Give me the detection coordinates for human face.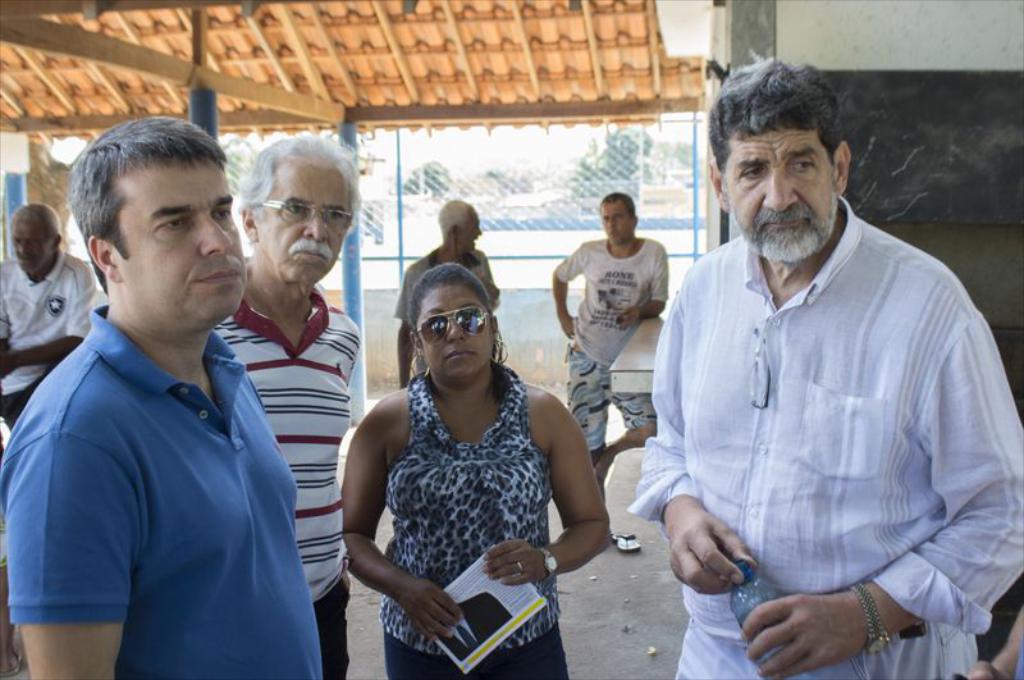
600 198 637 243.
